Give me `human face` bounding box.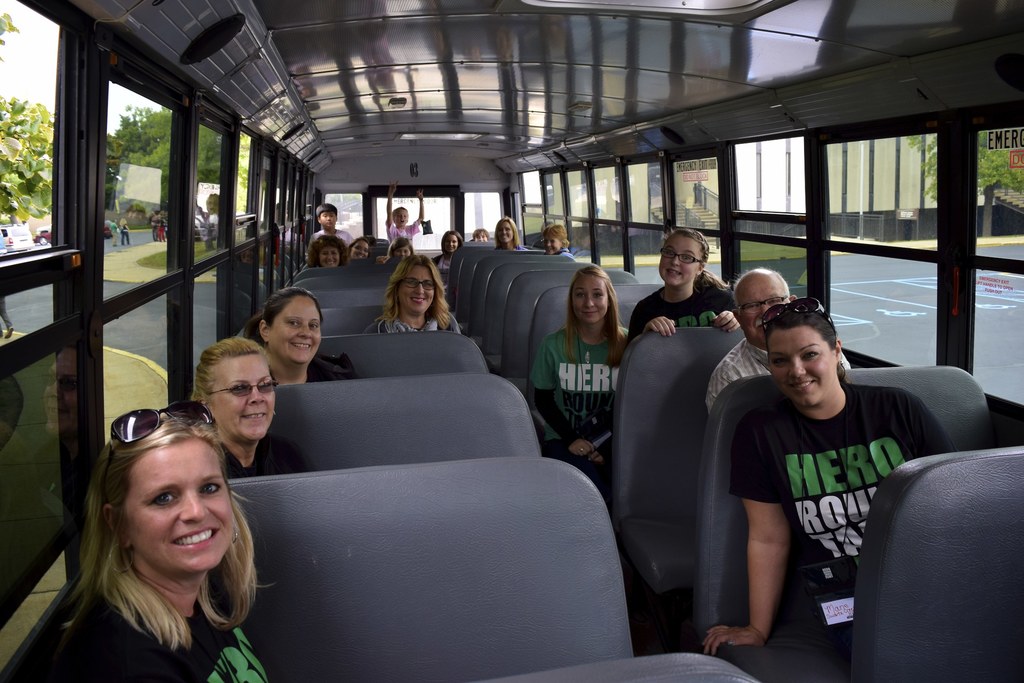
(left=740, top=276, right=794, bottom=346).
